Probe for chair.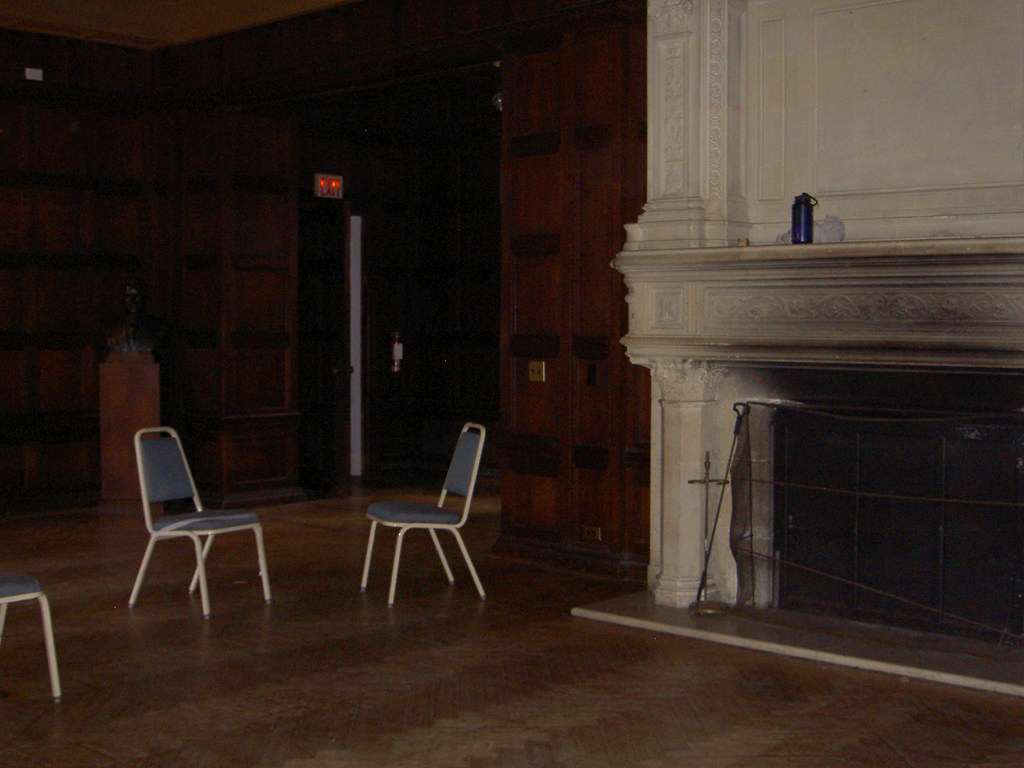
Probe result: BBox(0, 580, 63, 710).
